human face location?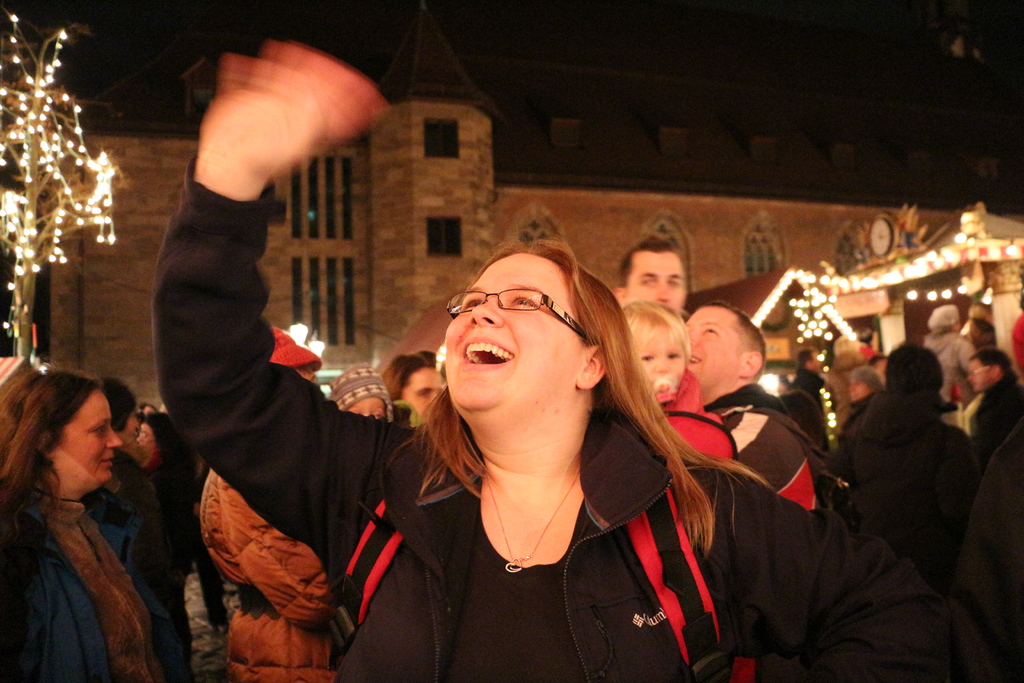
l=624, t=251, r=684, b=313
